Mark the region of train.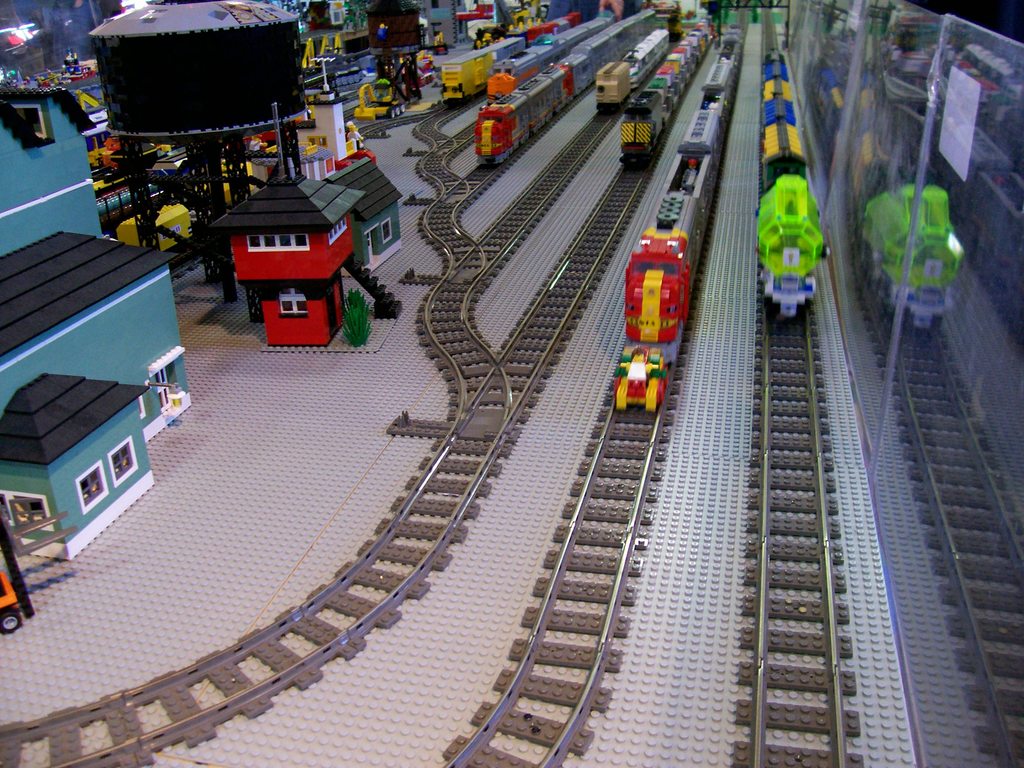
Region: bbox=(596, 19, 672, 118).
